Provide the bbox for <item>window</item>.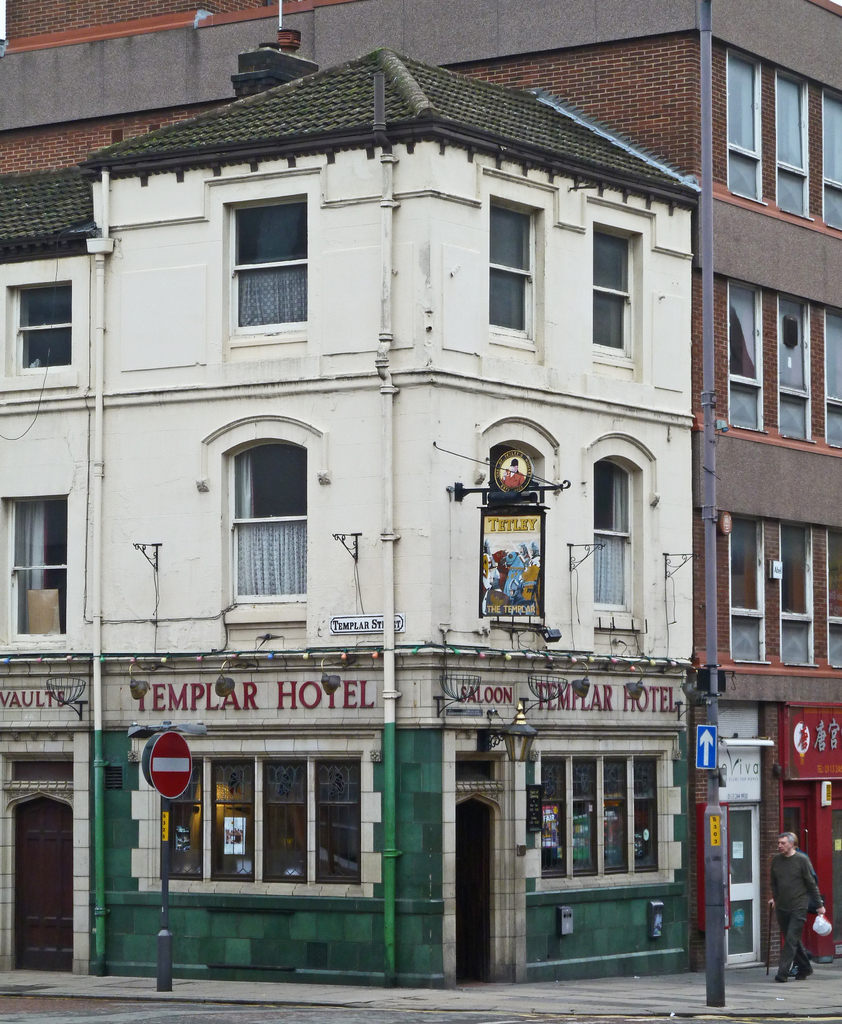
crop(775, 524, 821, 669).
